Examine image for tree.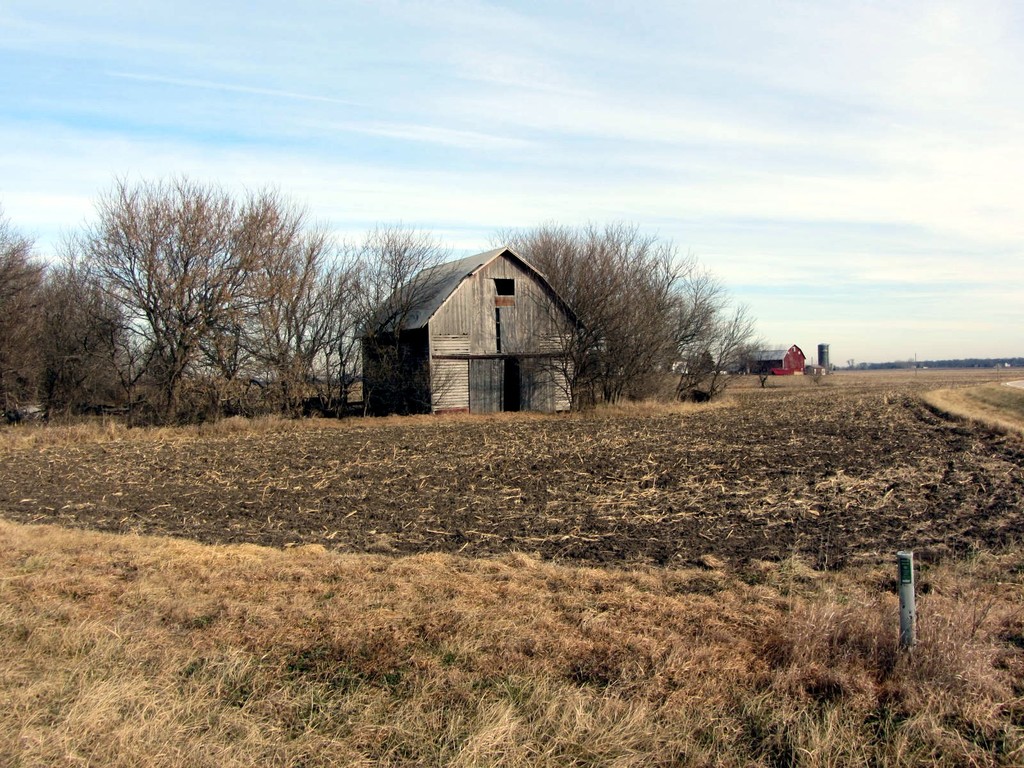
Examination result: <bbox>365, 226, 456, 393</bbox>.
